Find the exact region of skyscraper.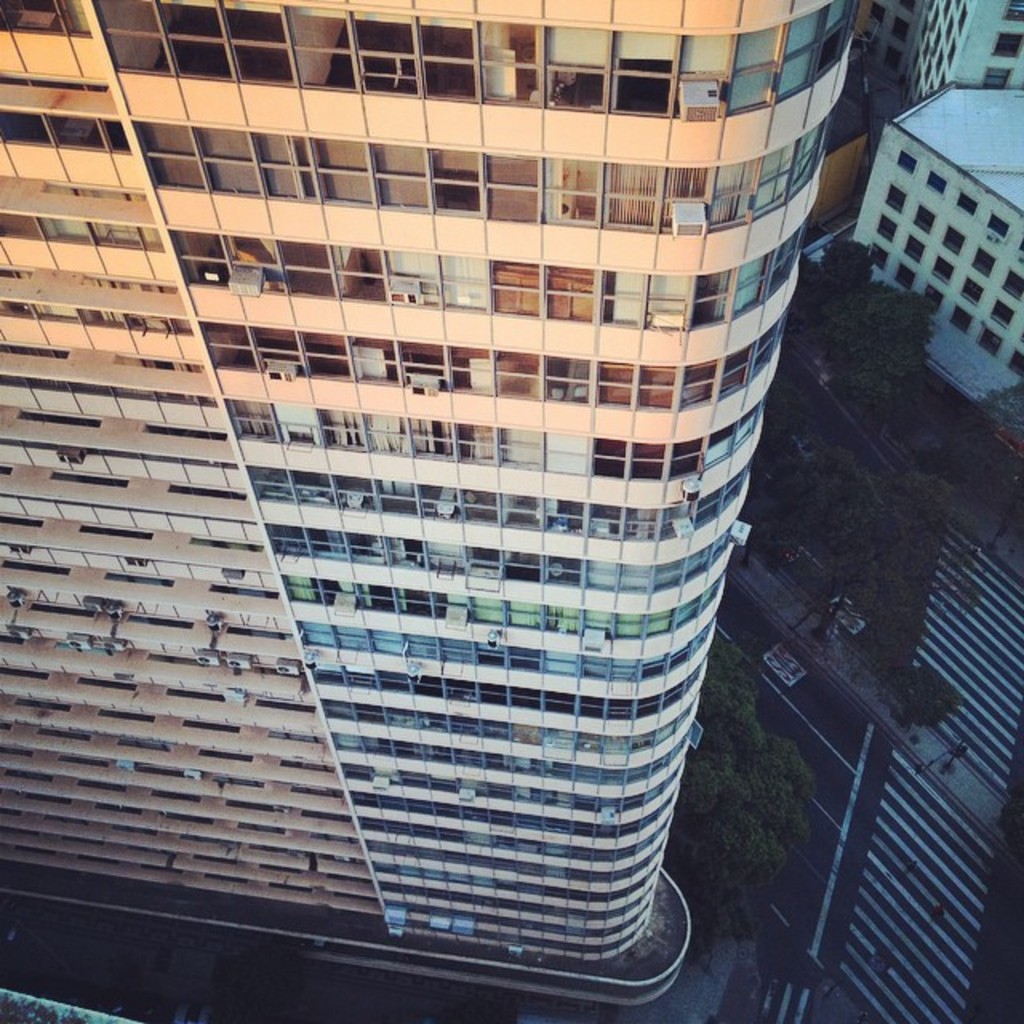
Exact region: 0:0:869:1016.
